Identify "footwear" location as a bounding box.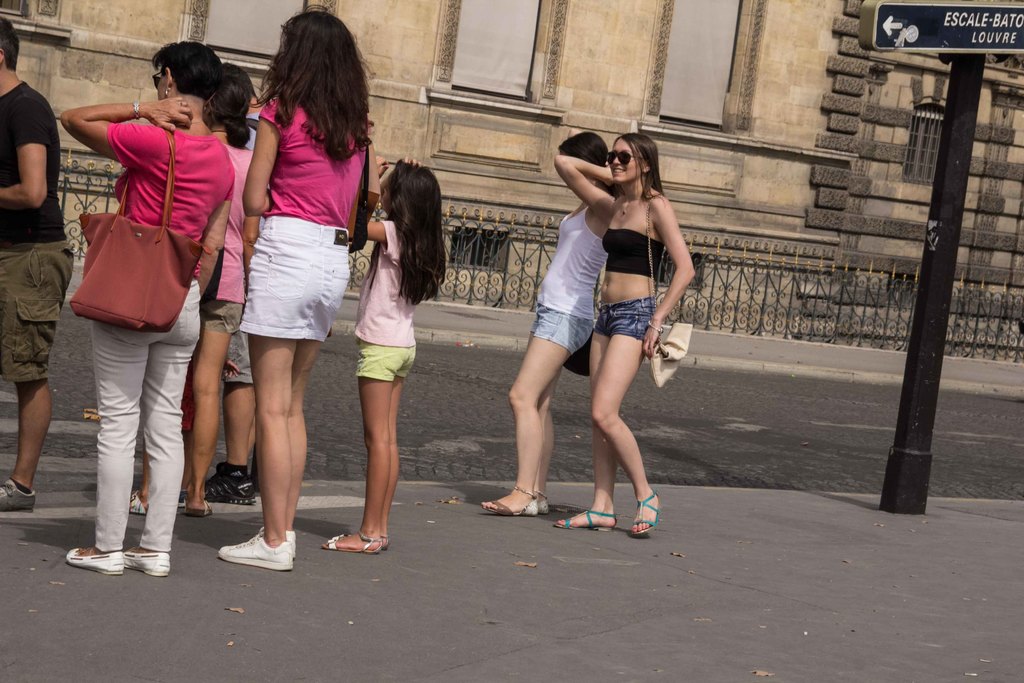
box(125, 488, 149, 516).
